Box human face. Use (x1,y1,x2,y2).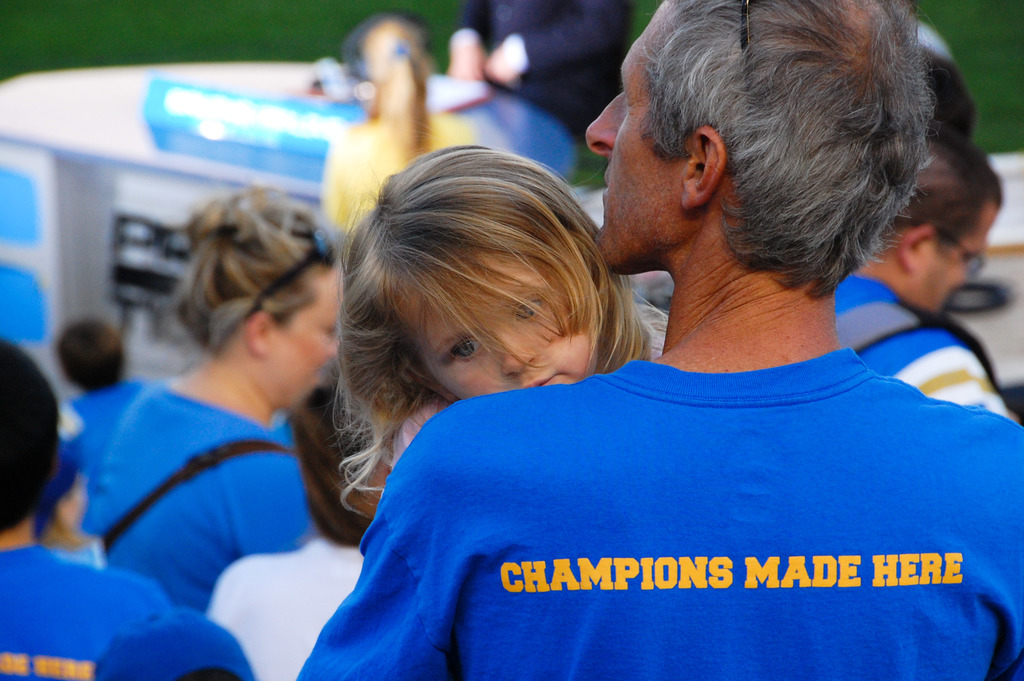
(924,203,1001,315).
